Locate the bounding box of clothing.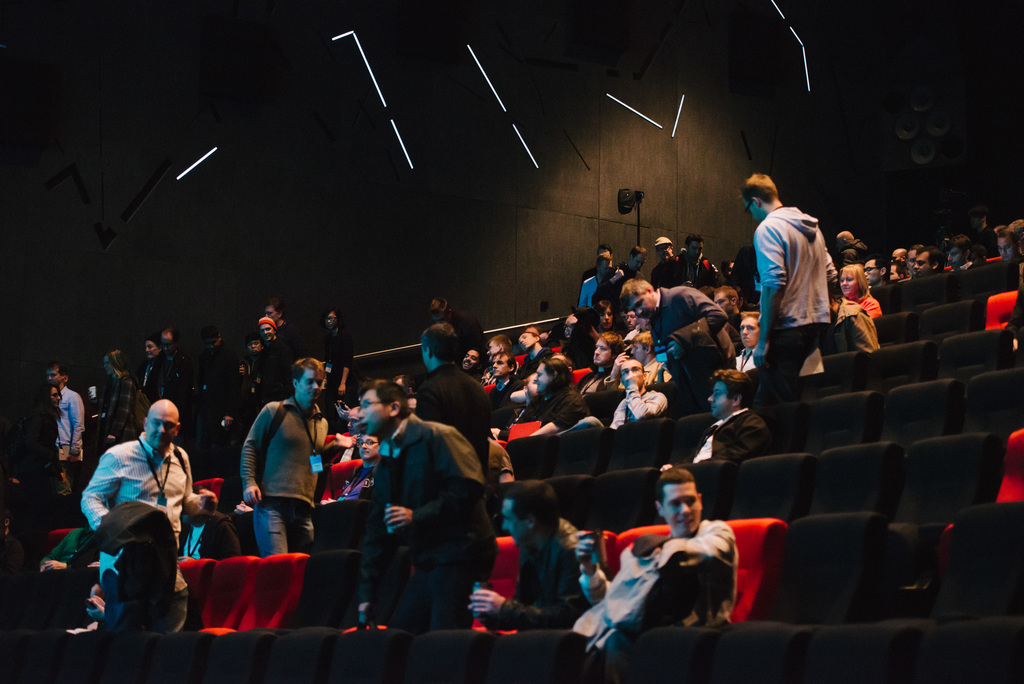
Bounding box: crop(317, 327, 358, 405).
